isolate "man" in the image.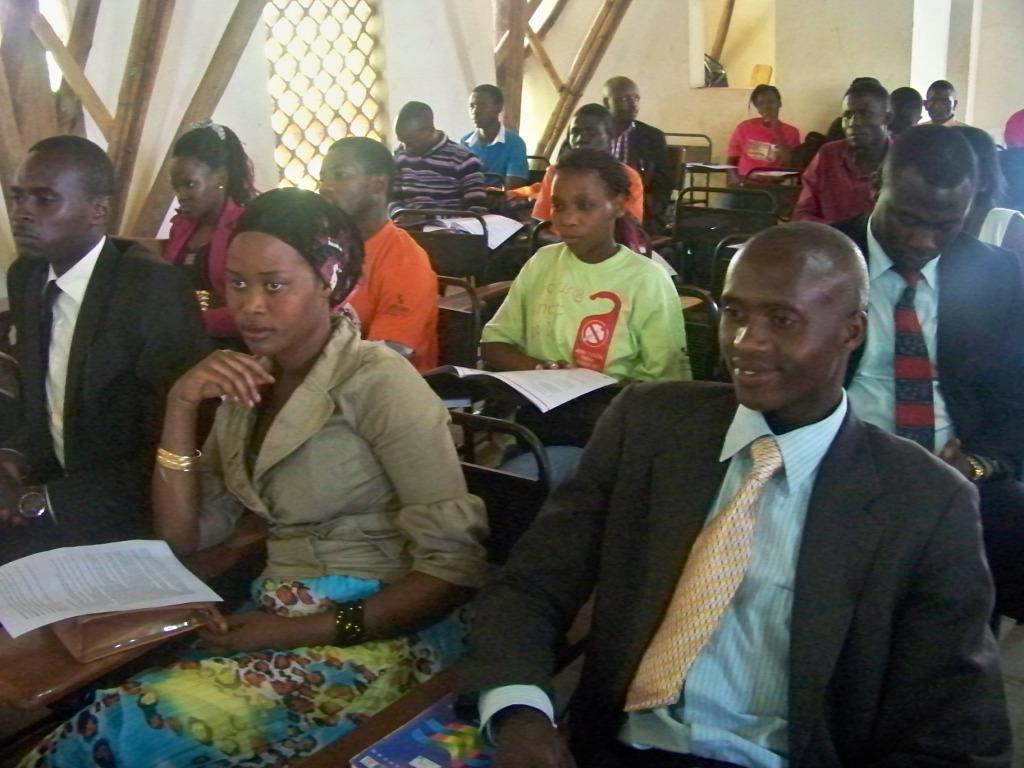
Isolated region: [x1=789, y1=81, x2=897, y2=229].
